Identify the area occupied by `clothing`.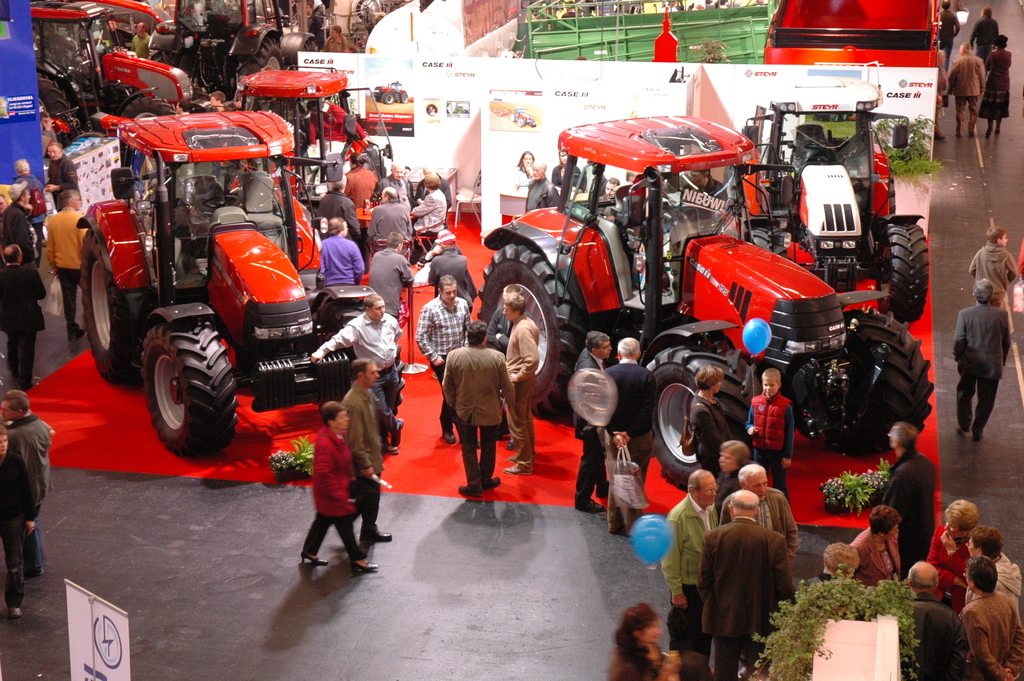
Area: box(979, 45, 1010, 123).
